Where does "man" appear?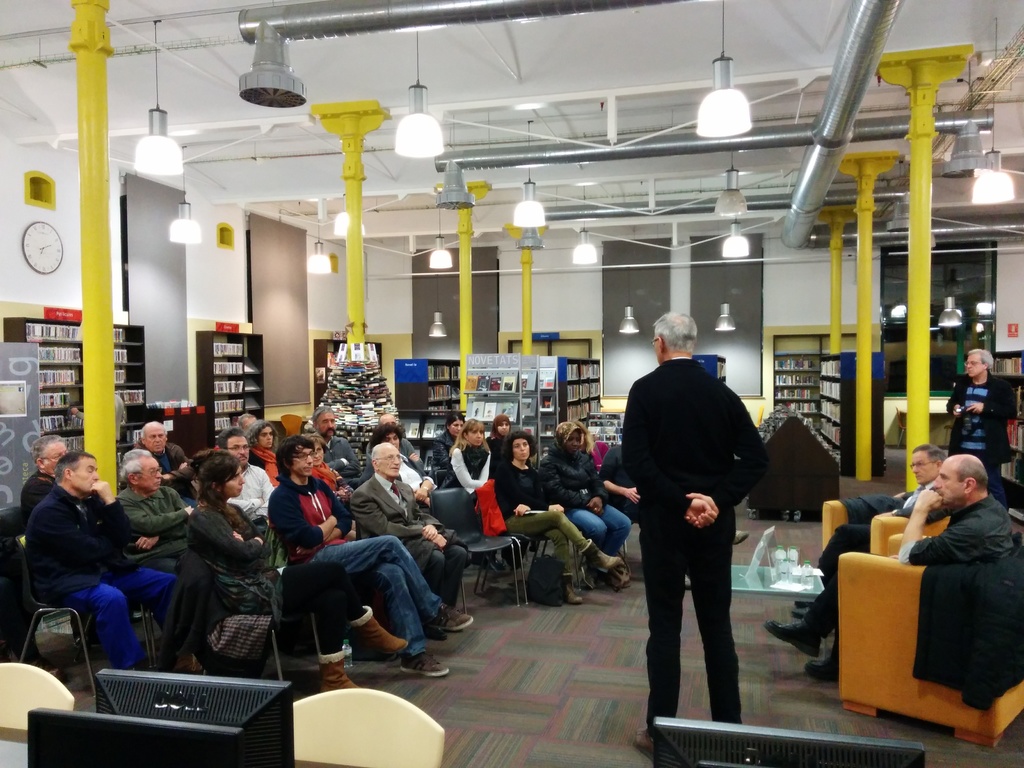
Appears at [left=271, top=431, right=474, bottom=680].
